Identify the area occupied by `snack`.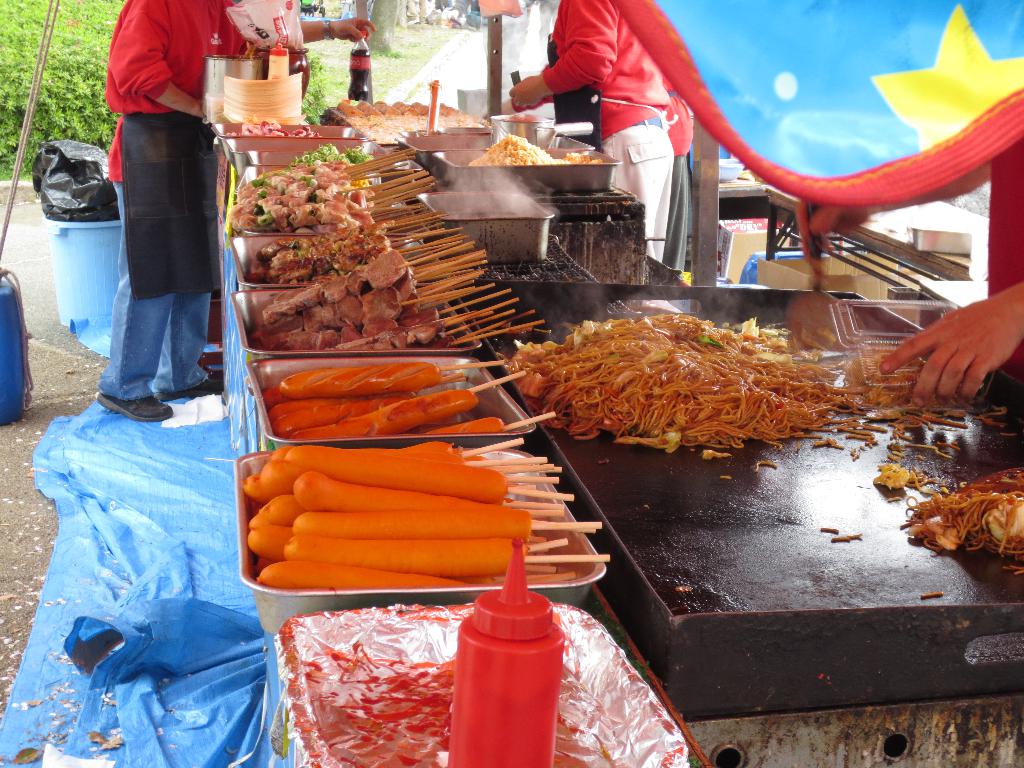
Area: 293 470 529 519.
